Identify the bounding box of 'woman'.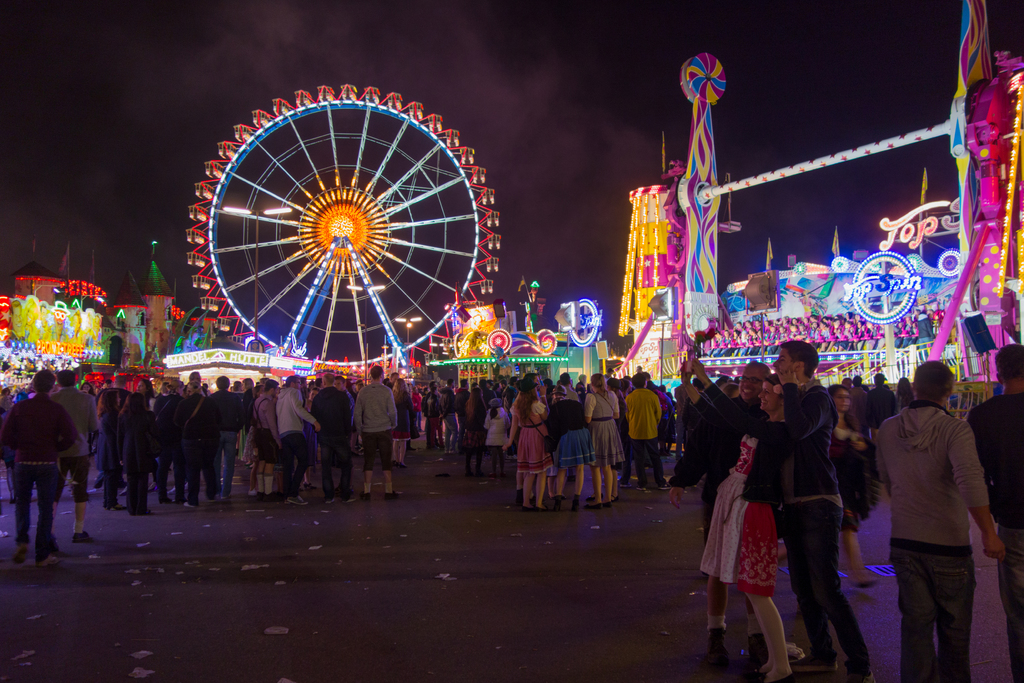
383/377/416/466.
